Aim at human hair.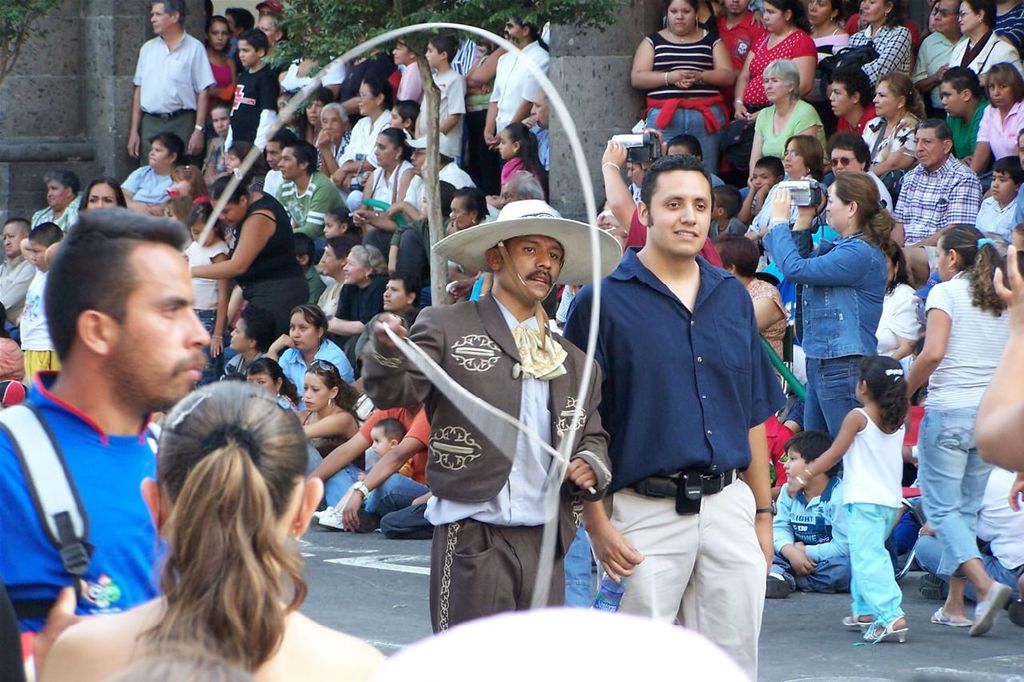
Aimed at locate(291, 232, 314, 256).
